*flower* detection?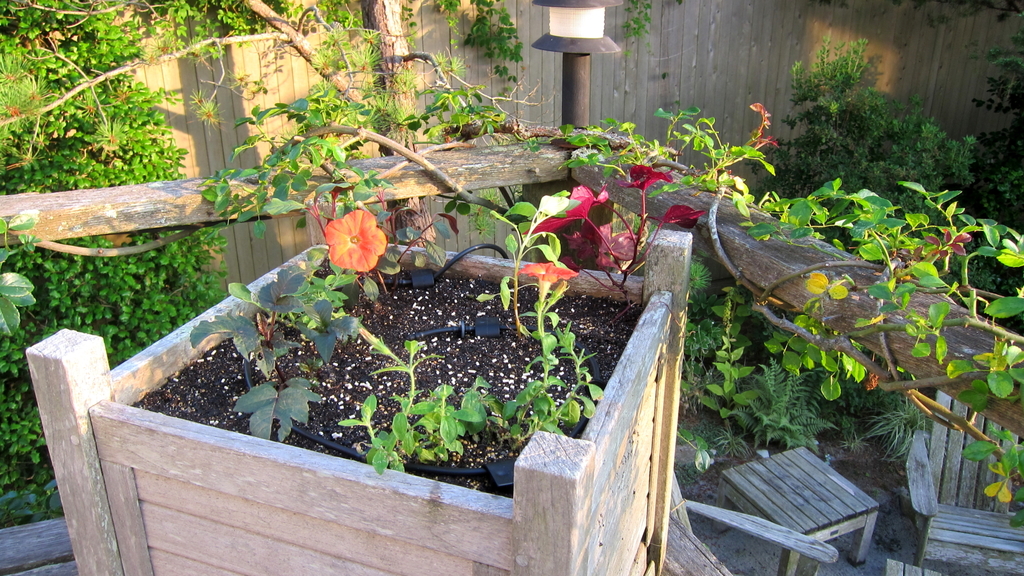
box(316, 202, 382, 266)
